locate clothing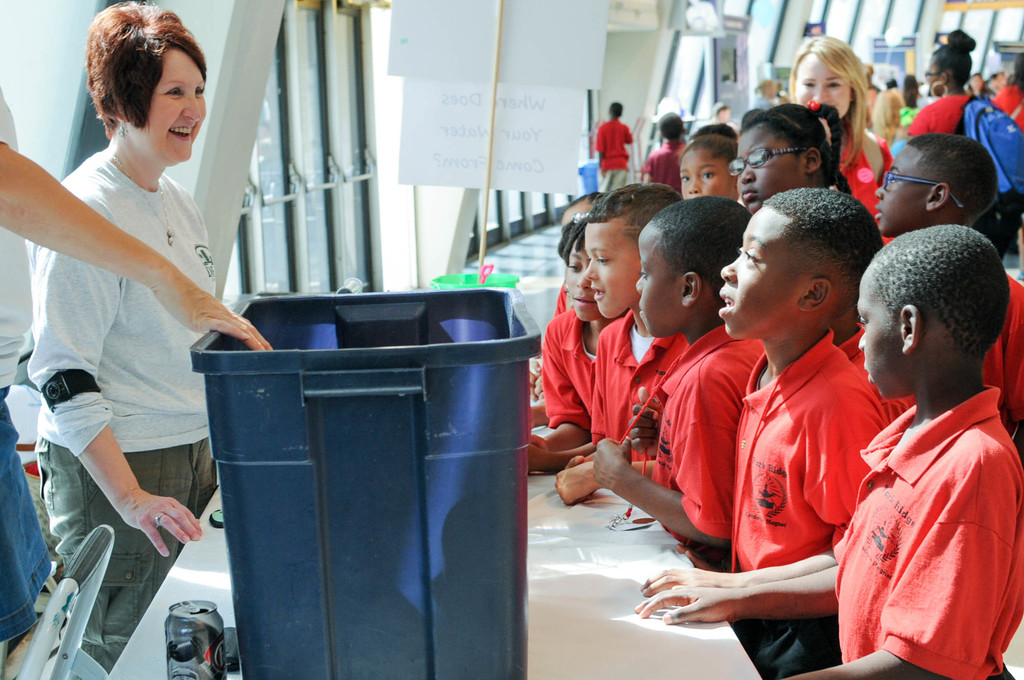
(x1=616, y1=320, x2=764, y2=570)
